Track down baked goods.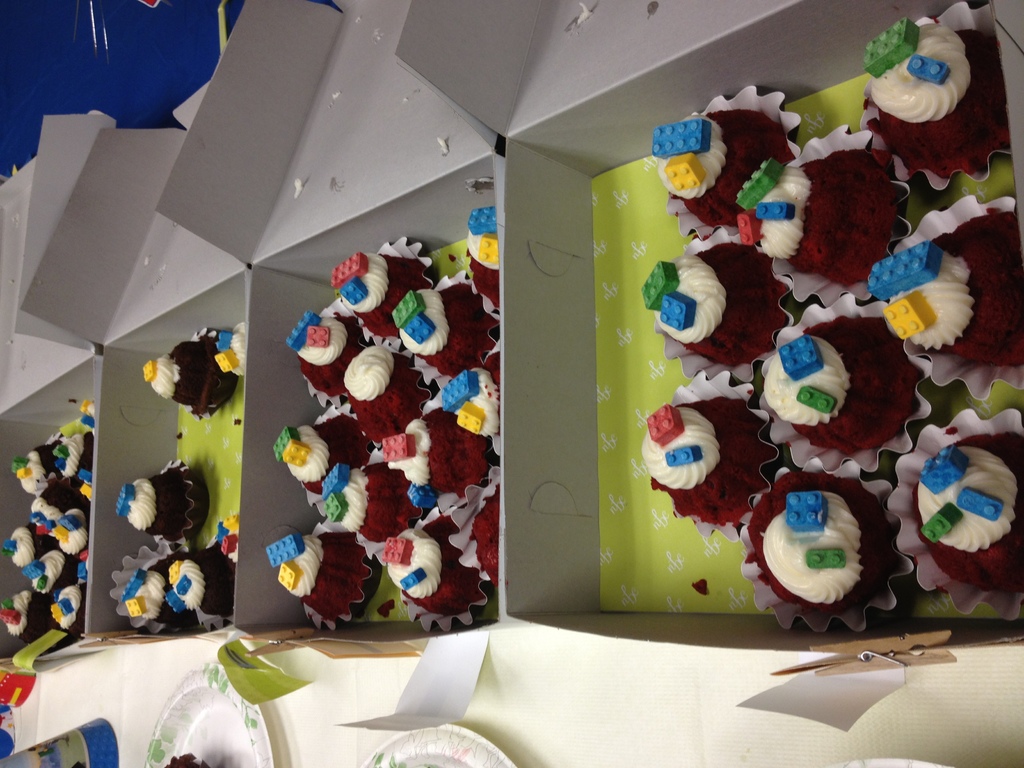
Tracked to (left=113, top=550, right=190, bottom=639).
